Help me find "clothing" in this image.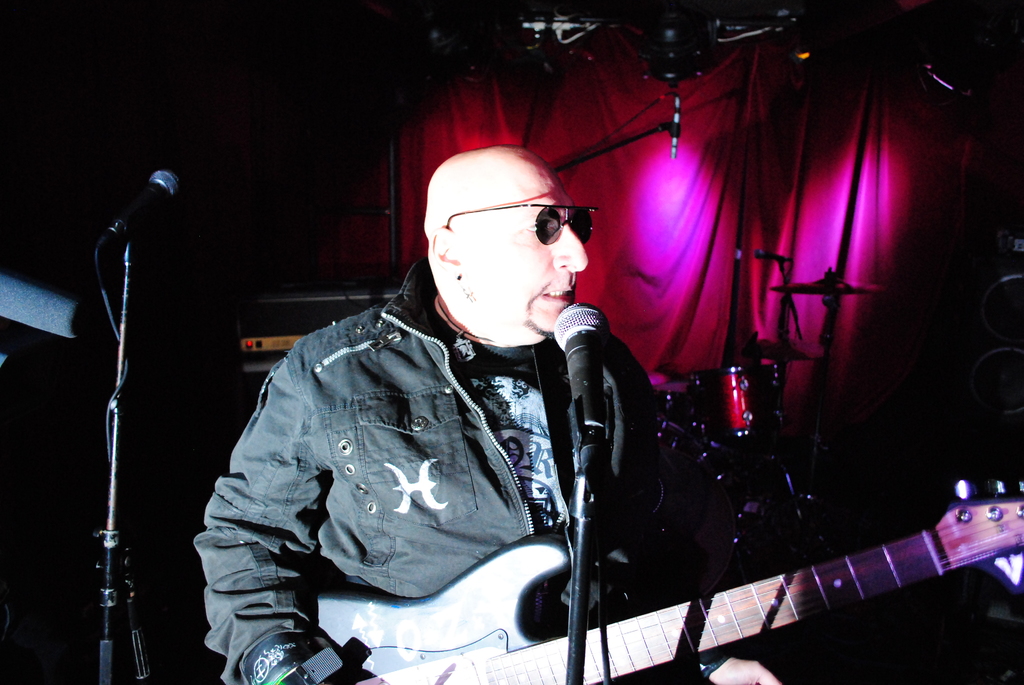
Found it: <box>246,161,819,684</box>.
